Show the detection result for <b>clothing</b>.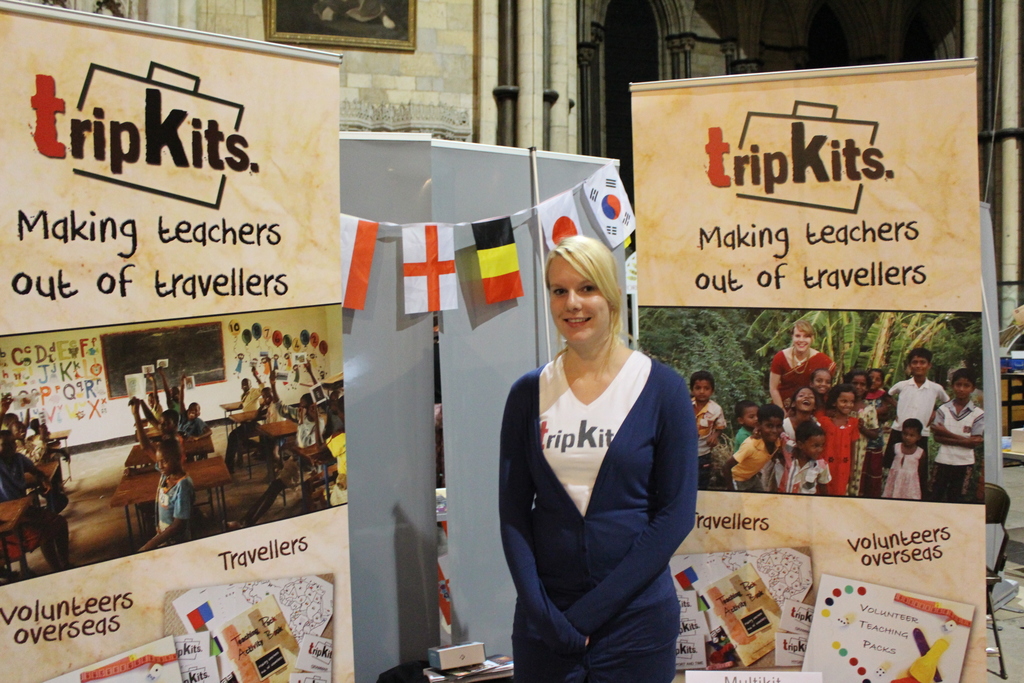
(x1=857, y1=398, x2=879, y2=434).
